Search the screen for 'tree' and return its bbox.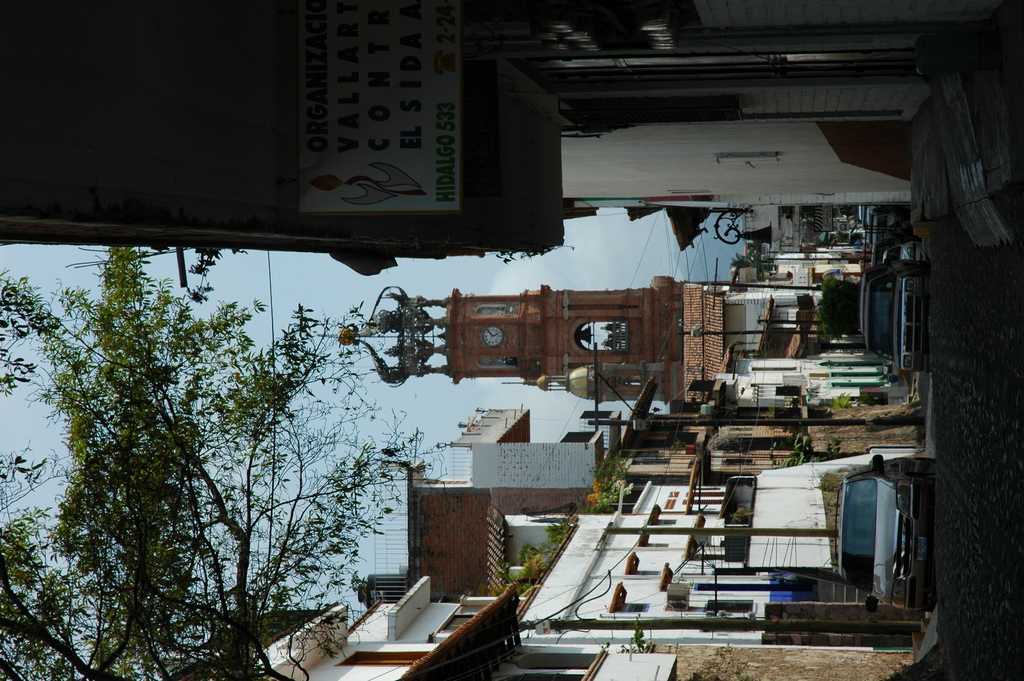
Found: detection(14, 245, 296, 680).
